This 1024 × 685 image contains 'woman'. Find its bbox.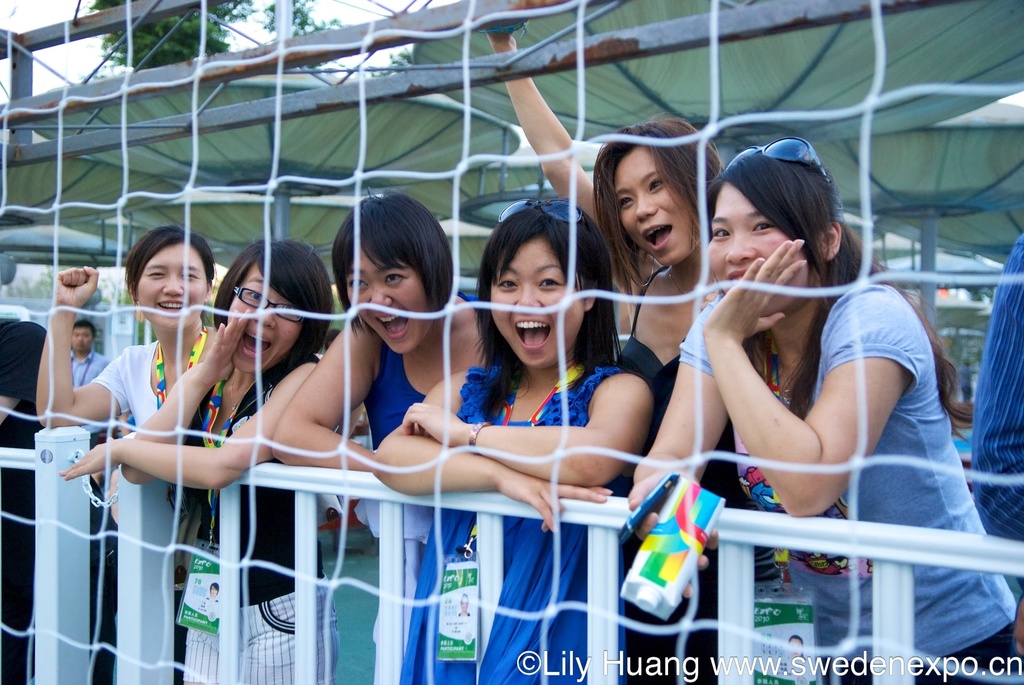
pyautogui.locateOnScreen(369, 197, 664, 684).
